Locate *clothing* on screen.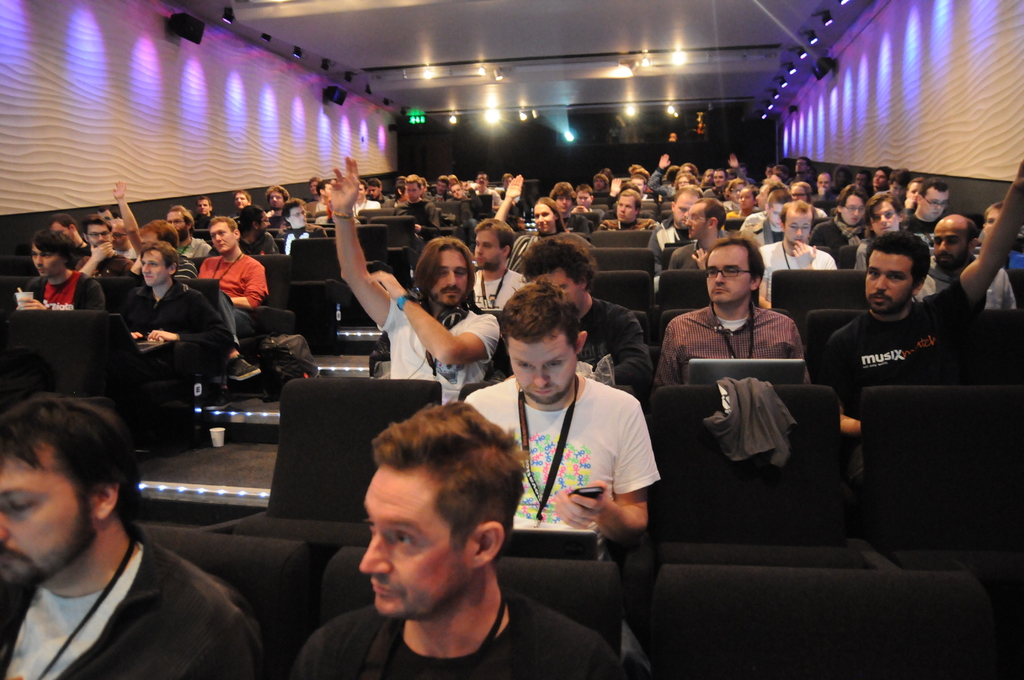
On screen at [33,264,109,318].
